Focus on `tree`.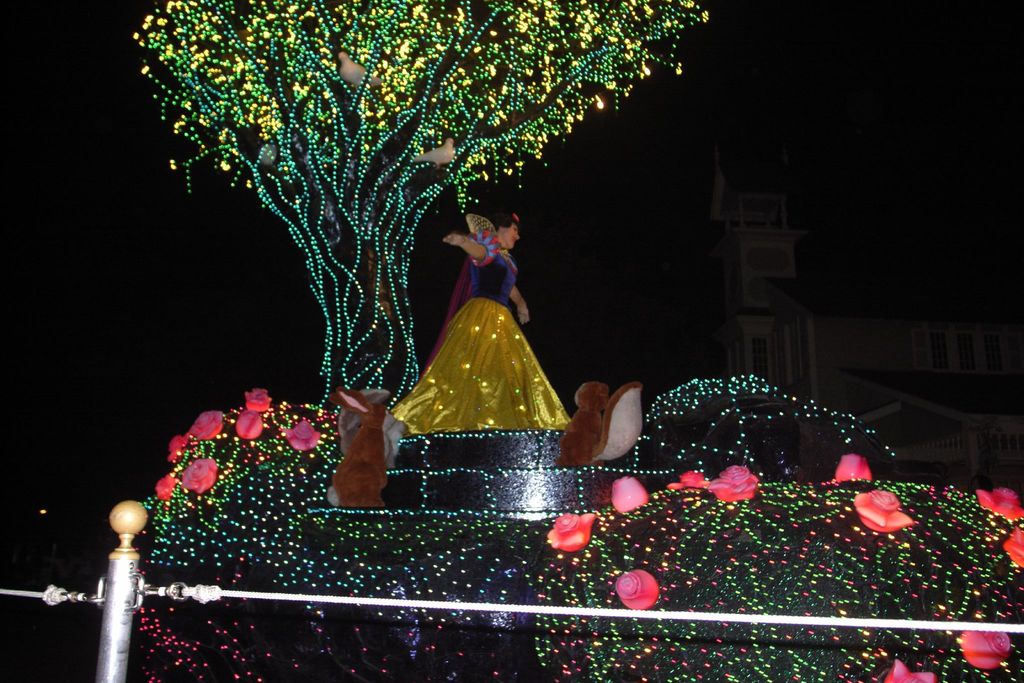
Focused at detection(106, 21, 628, 410).
